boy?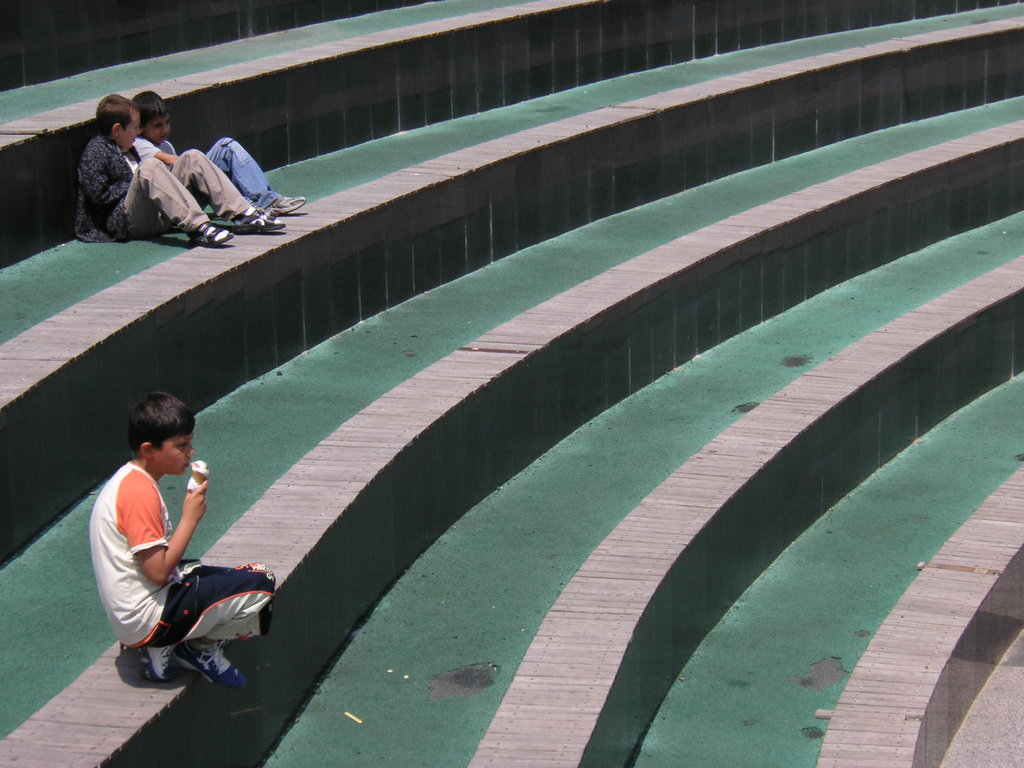
bbox=(79, 90, 282, 246)
